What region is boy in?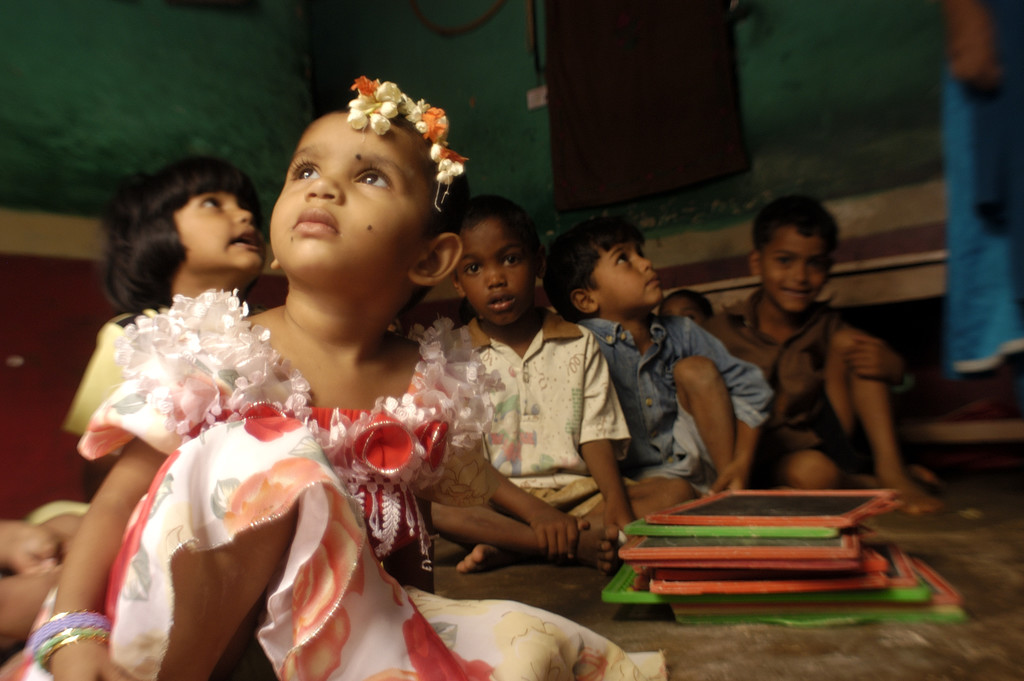
541:217:777:502.
